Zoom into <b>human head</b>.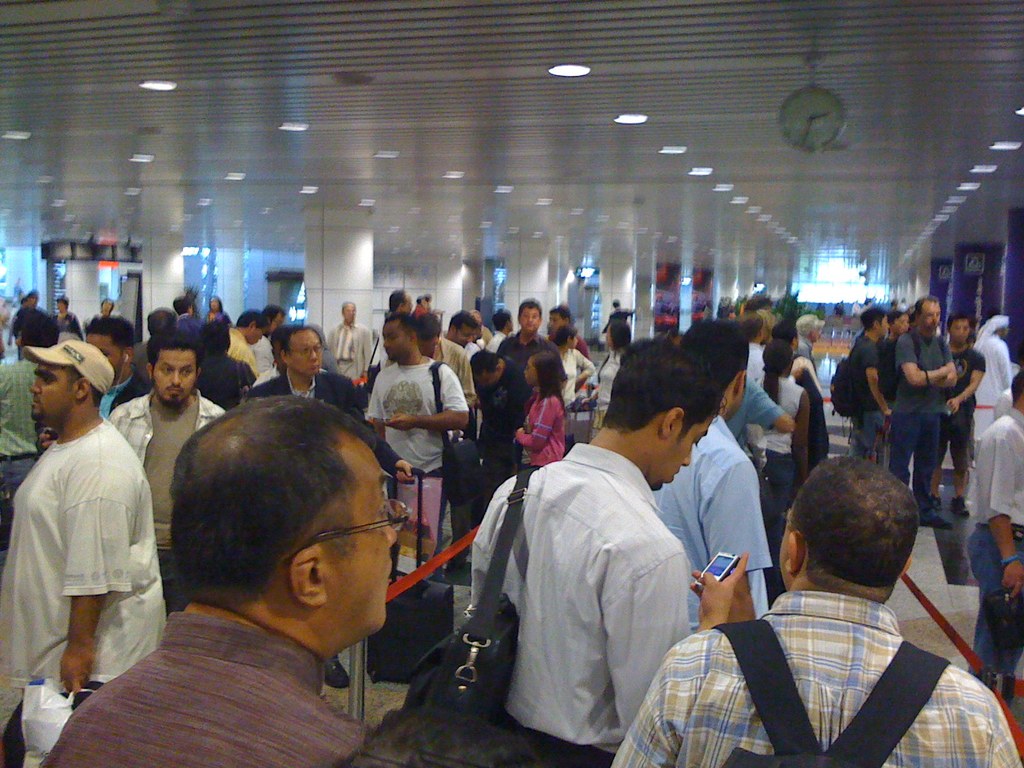
Zoom target: 413, 295, 431, 311.
